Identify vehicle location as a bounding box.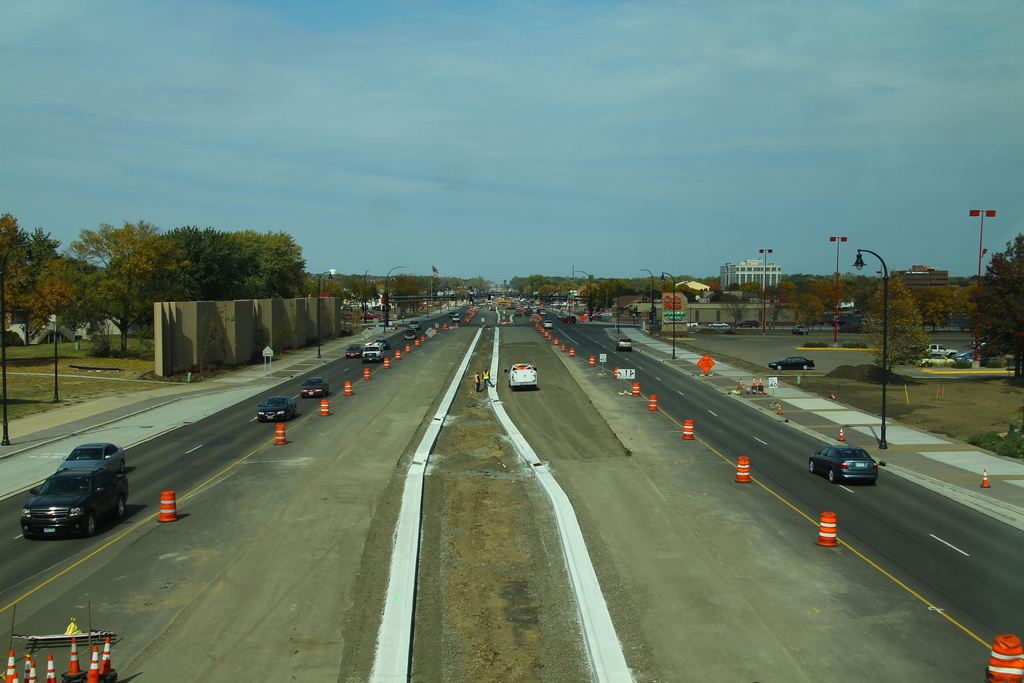
[407,318,417,329].
